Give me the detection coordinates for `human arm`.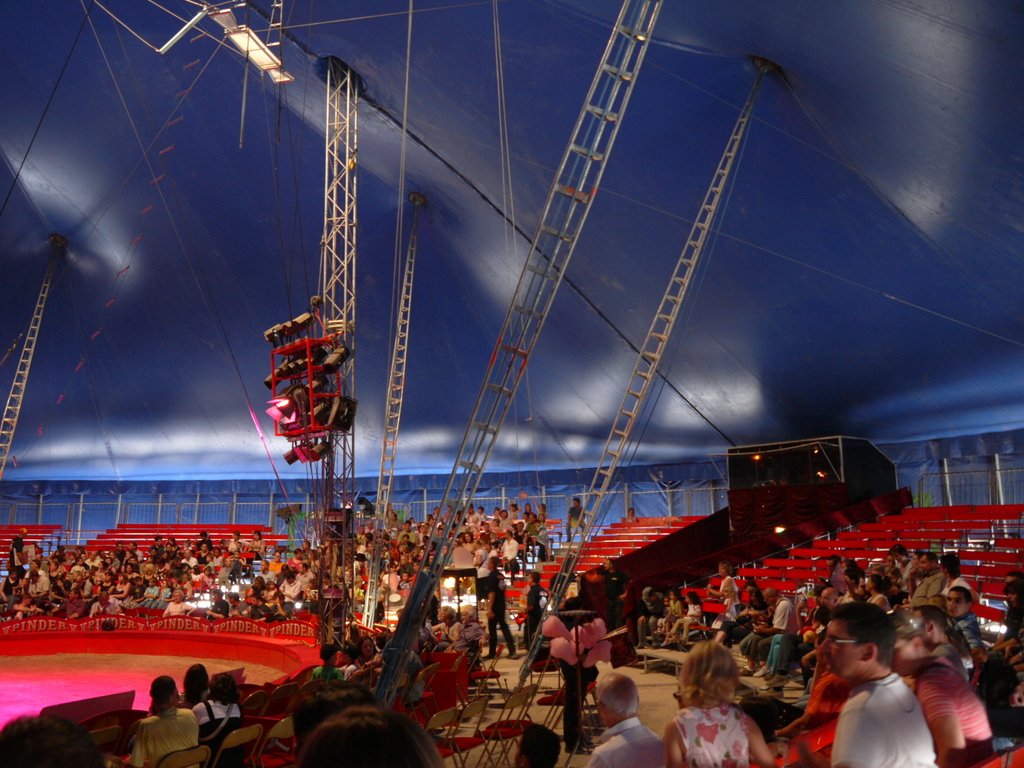
(x1=918, y1=680, x2=965, y2=767).
